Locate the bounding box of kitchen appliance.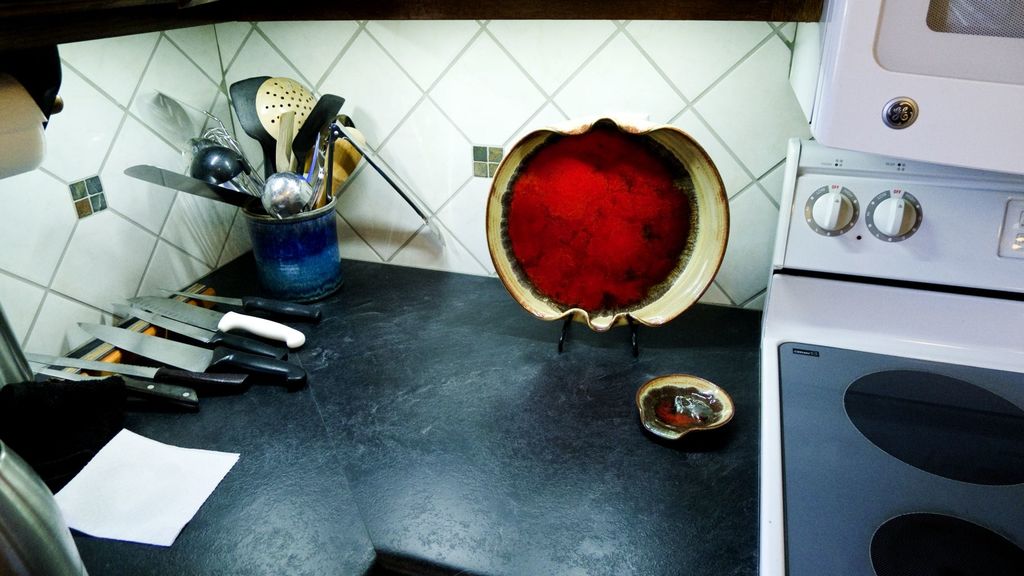
Bounding box: (267, 173, 314, 216).
